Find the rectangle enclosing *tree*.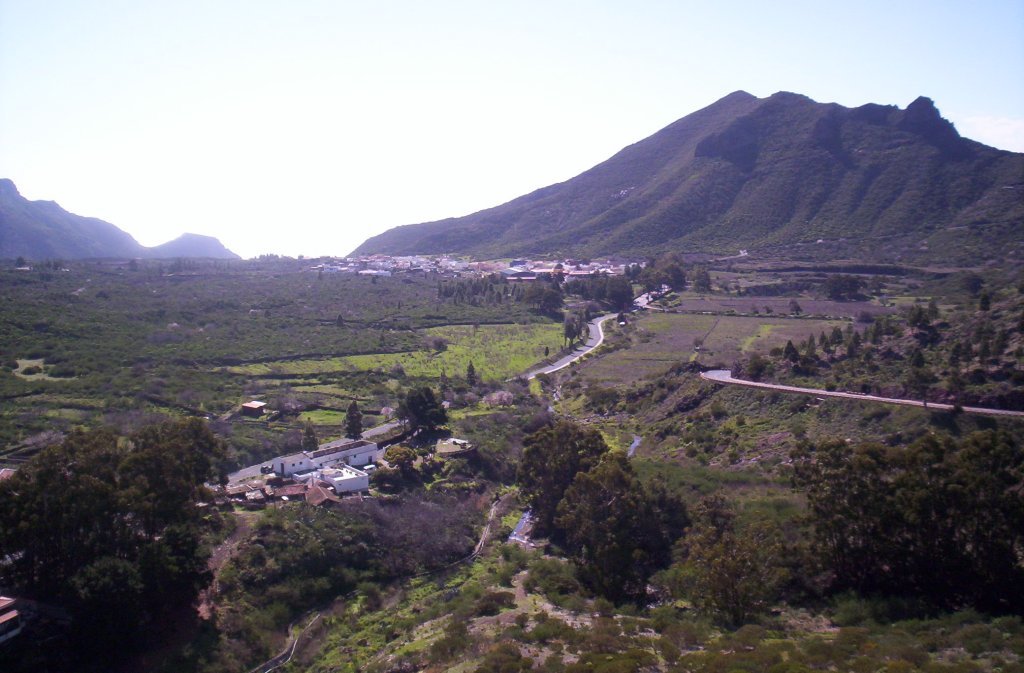
pyautogui.locateOnScreen(282, 439, 299, 457).
